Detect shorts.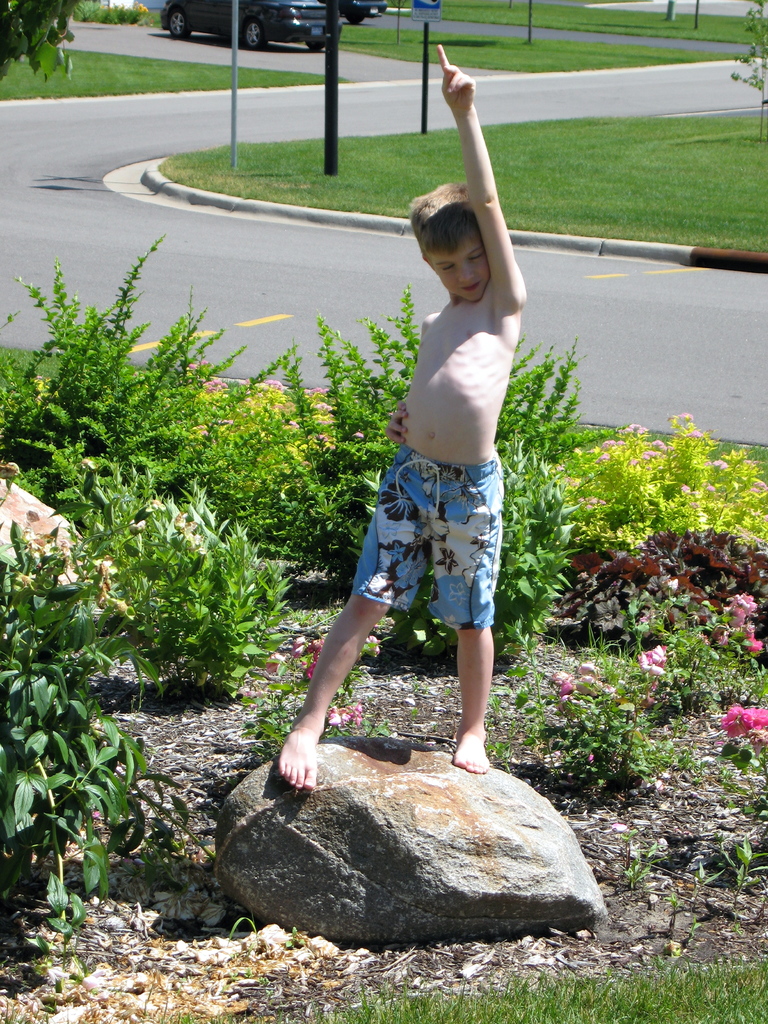
Detected at <bbox>362, 445, 524, 635</bbox>.
